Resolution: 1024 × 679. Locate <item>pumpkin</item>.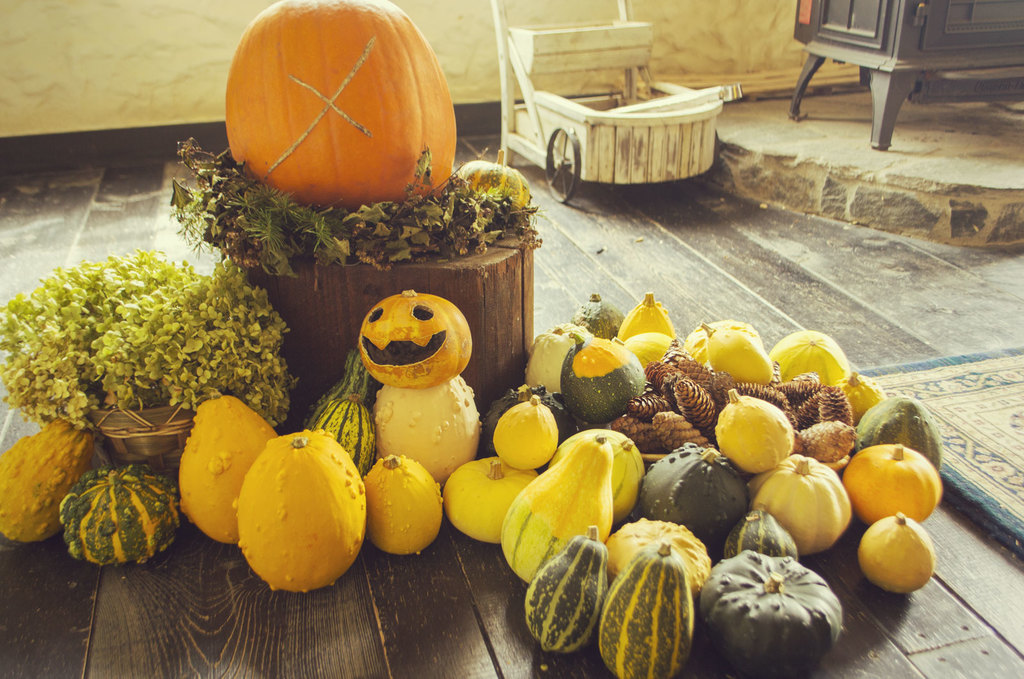
358,289,474,388.
